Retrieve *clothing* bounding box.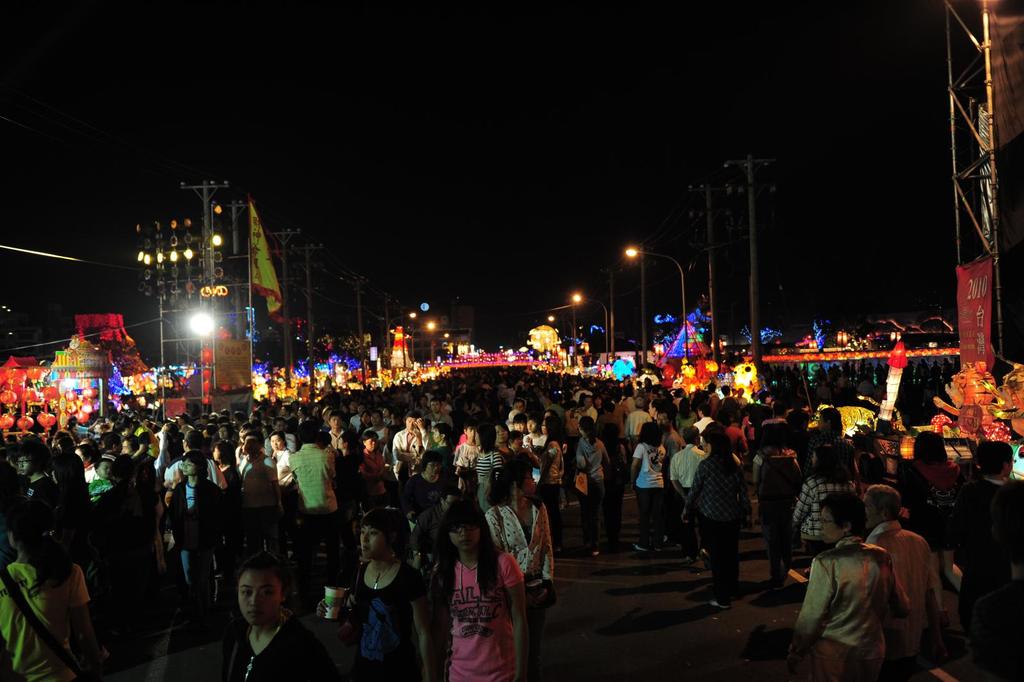
Bounding box: [637, 443, 676, 549].
